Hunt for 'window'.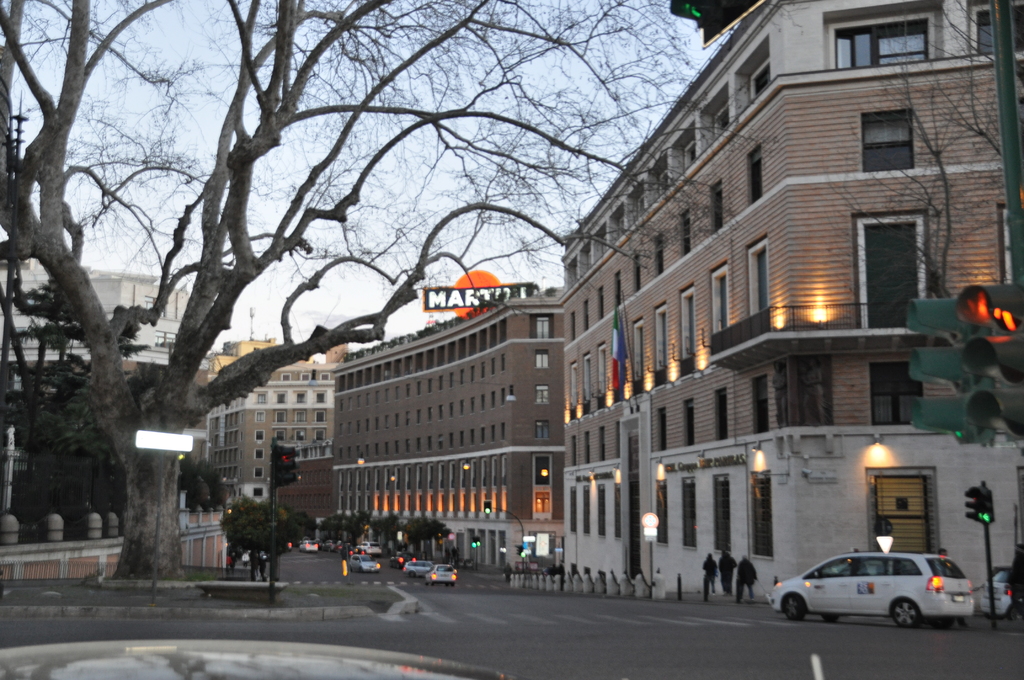
Hunted down at <region>657, 479, 672, 540</region>.
